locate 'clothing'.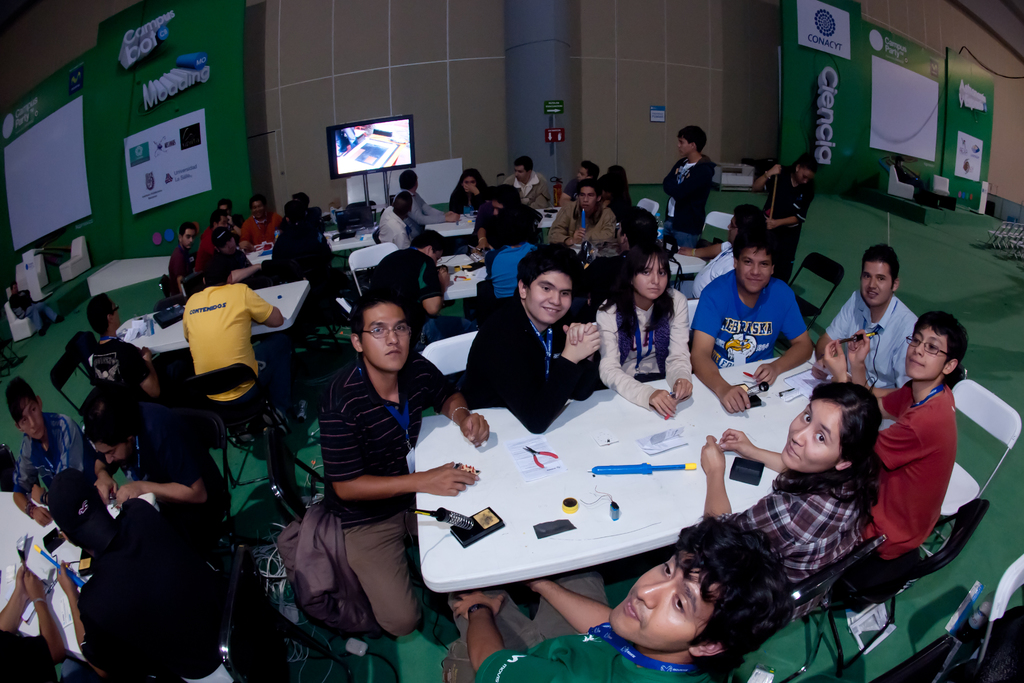
Bounding box: 680,240,732,303.
